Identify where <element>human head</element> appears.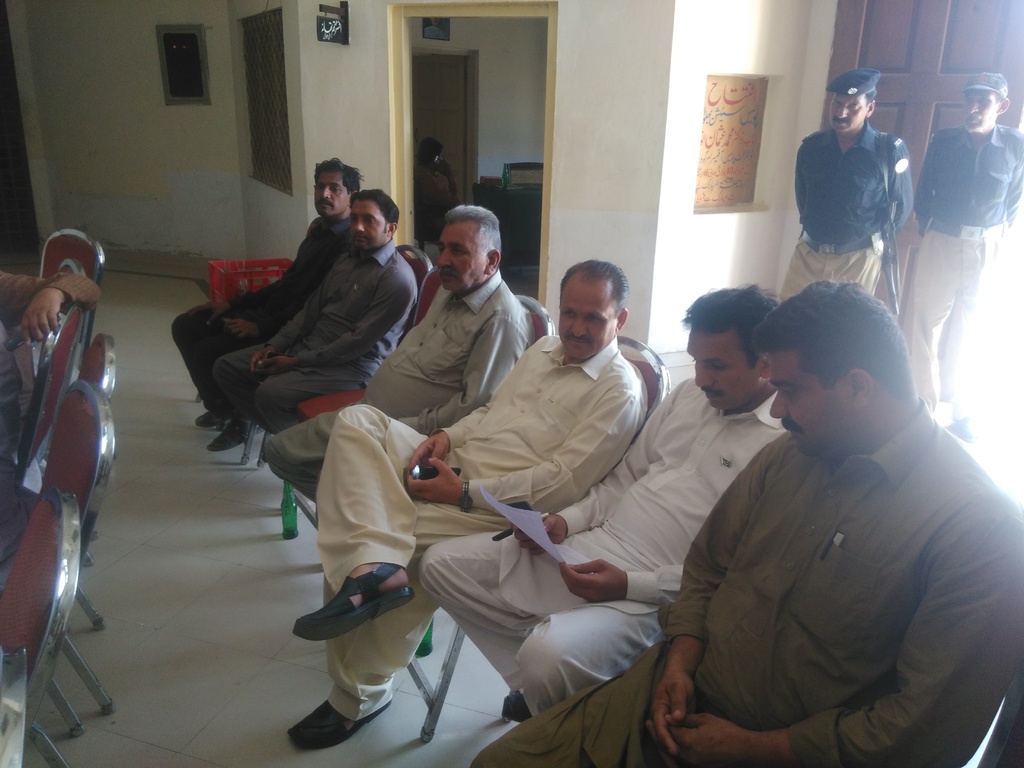
Appears at {"x1": 751, "y1": 278, "x2": 916, "y2": 452}.
